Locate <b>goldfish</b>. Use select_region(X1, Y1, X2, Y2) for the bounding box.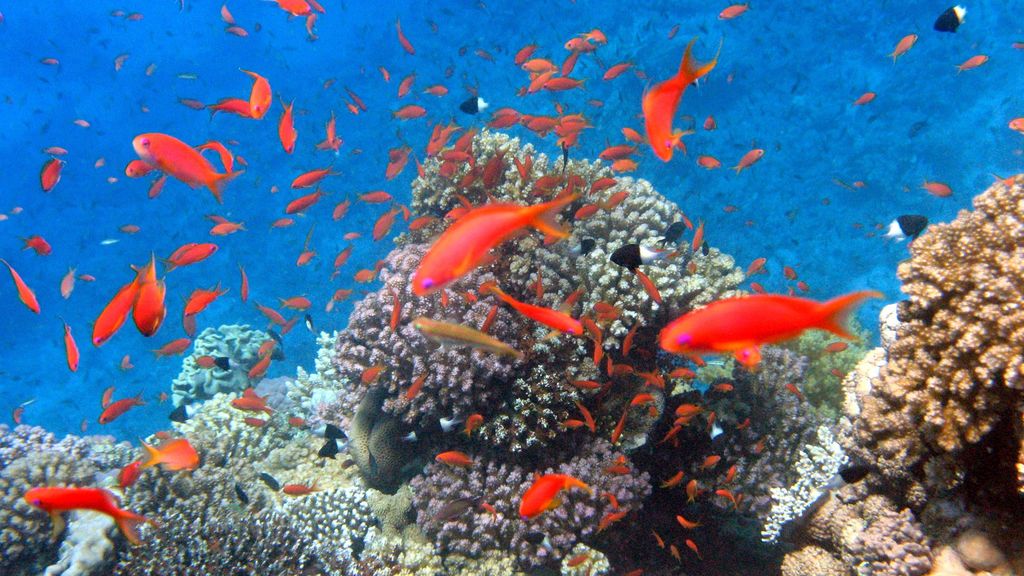
select_region(484, 103, 590, 148).
